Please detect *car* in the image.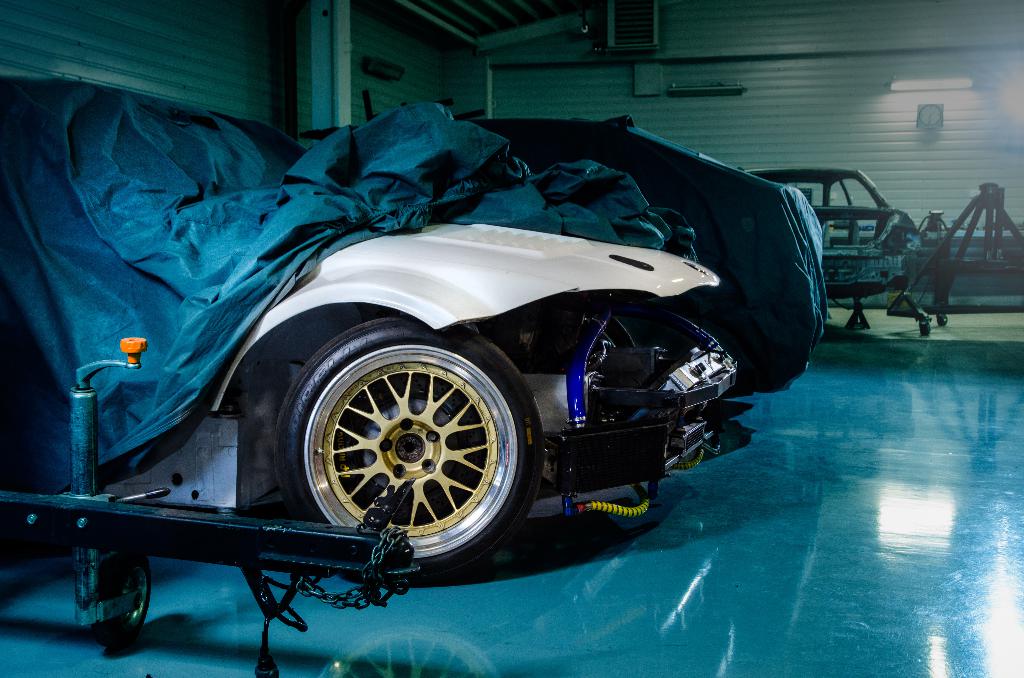
<region>737, 165, 924, 294</region>.
